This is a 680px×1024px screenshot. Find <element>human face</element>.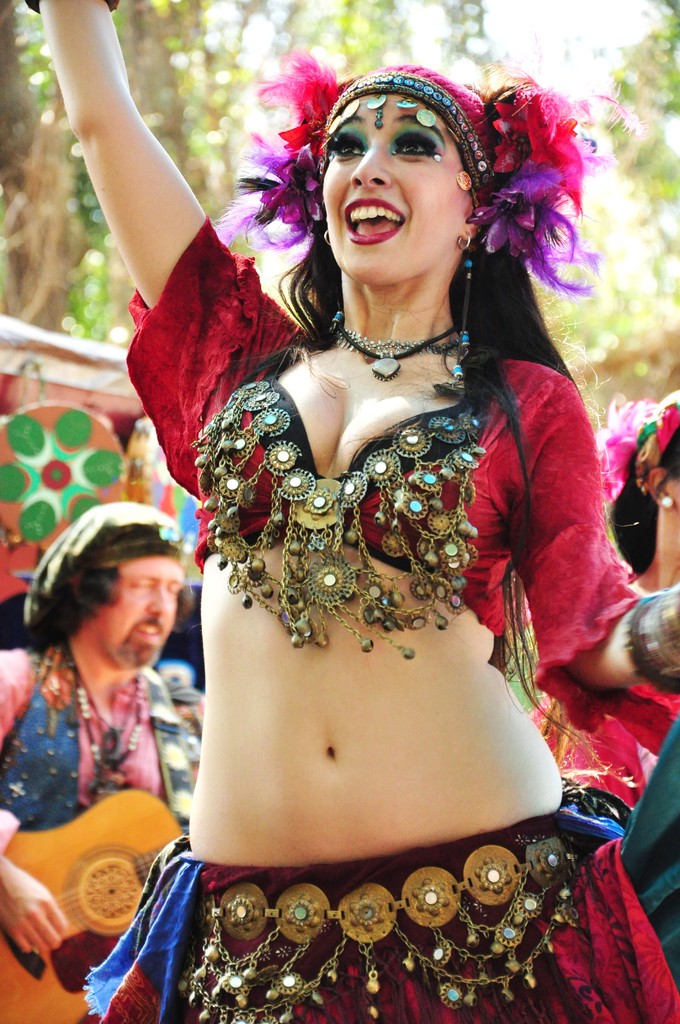
Bounding box: (314, 79, 490, 275).
